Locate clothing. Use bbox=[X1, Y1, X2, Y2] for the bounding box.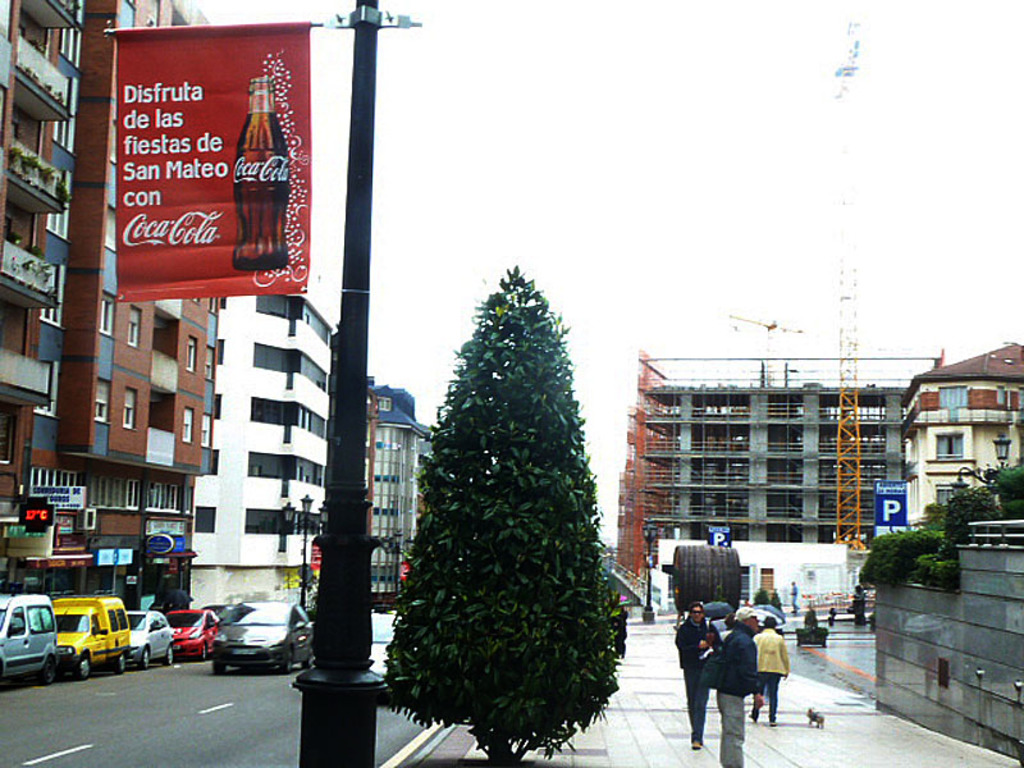
bbox=[675, 611, 716, 728].
